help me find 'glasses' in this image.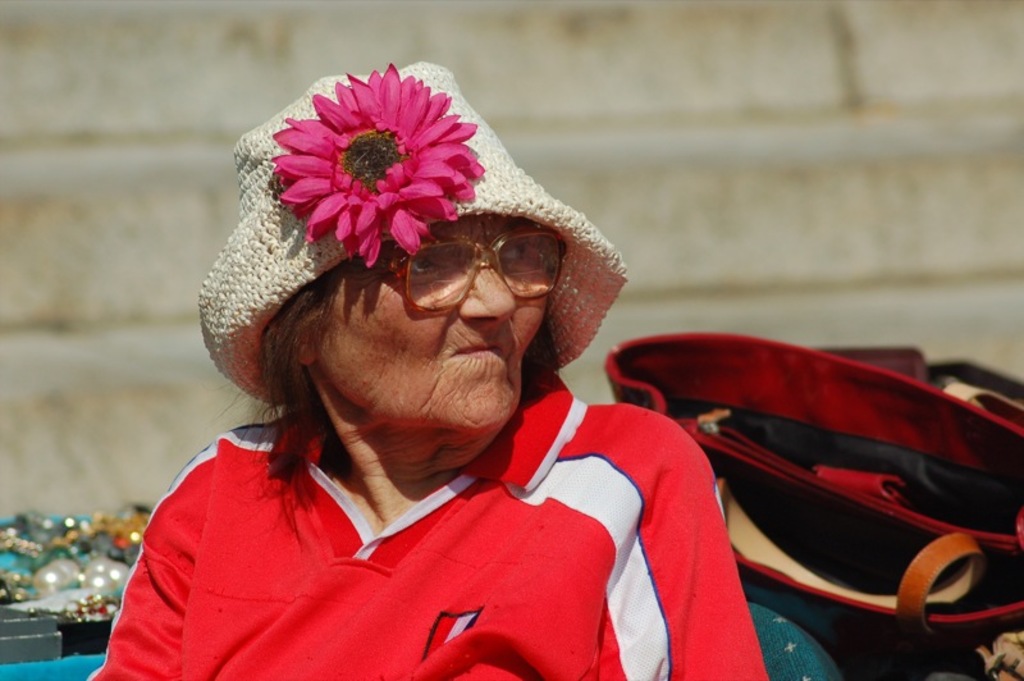
Found it: box=[364, 225, 590, 314].
